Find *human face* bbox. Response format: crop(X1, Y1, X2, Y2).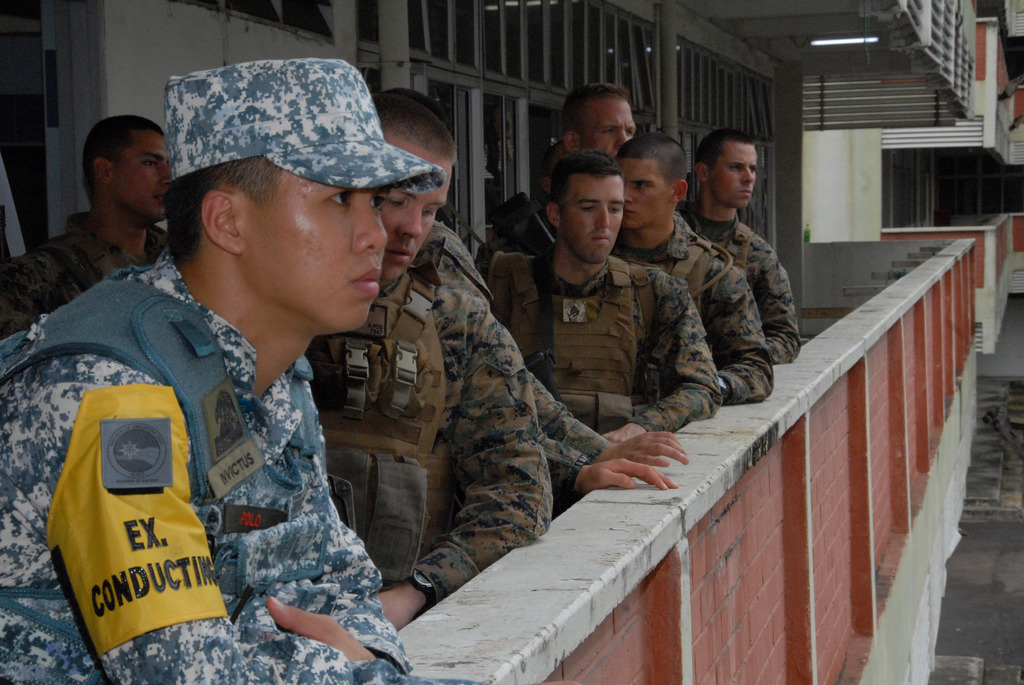
crop(559, 182, 629, 268).
